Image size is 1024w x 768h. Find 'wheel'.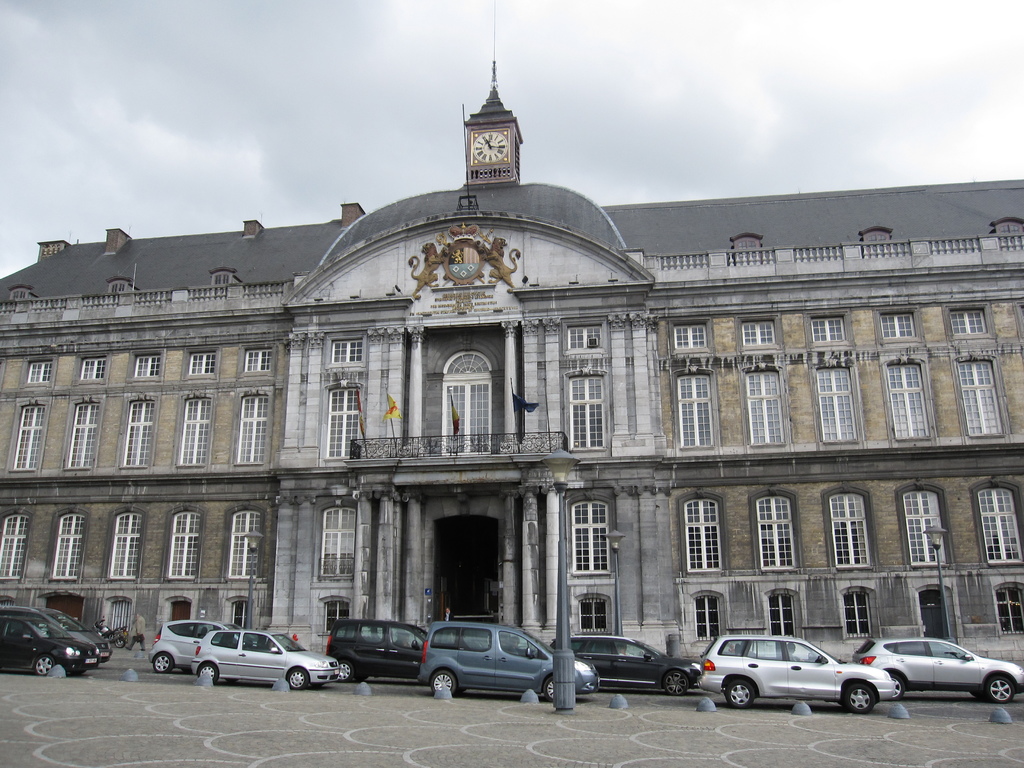
543, 675, 561, 702.
